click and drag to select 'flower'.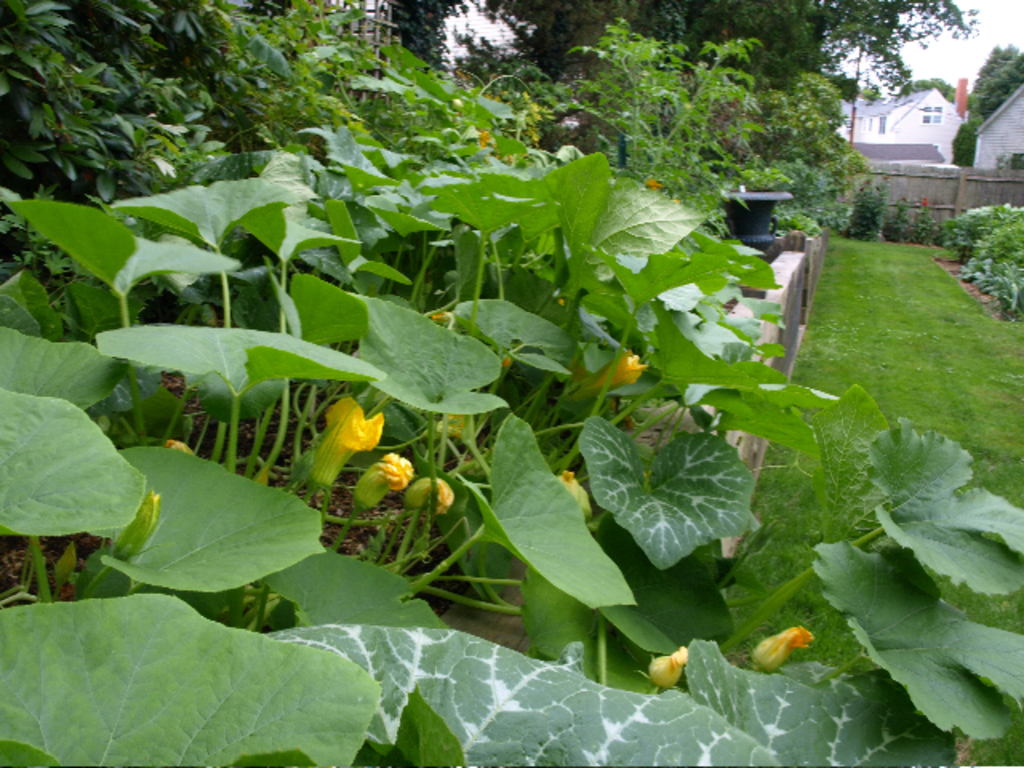
Selection: BBox(518, 86, 557, 150).
